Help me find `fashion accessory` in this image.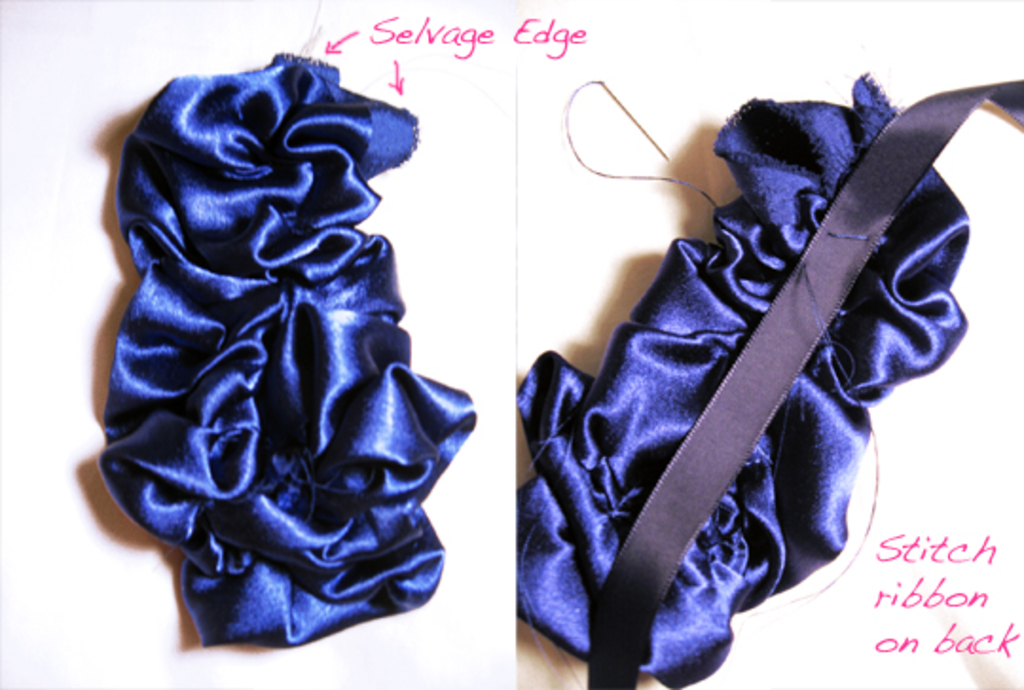
Found it: rect(95, 49, 482, 652).
